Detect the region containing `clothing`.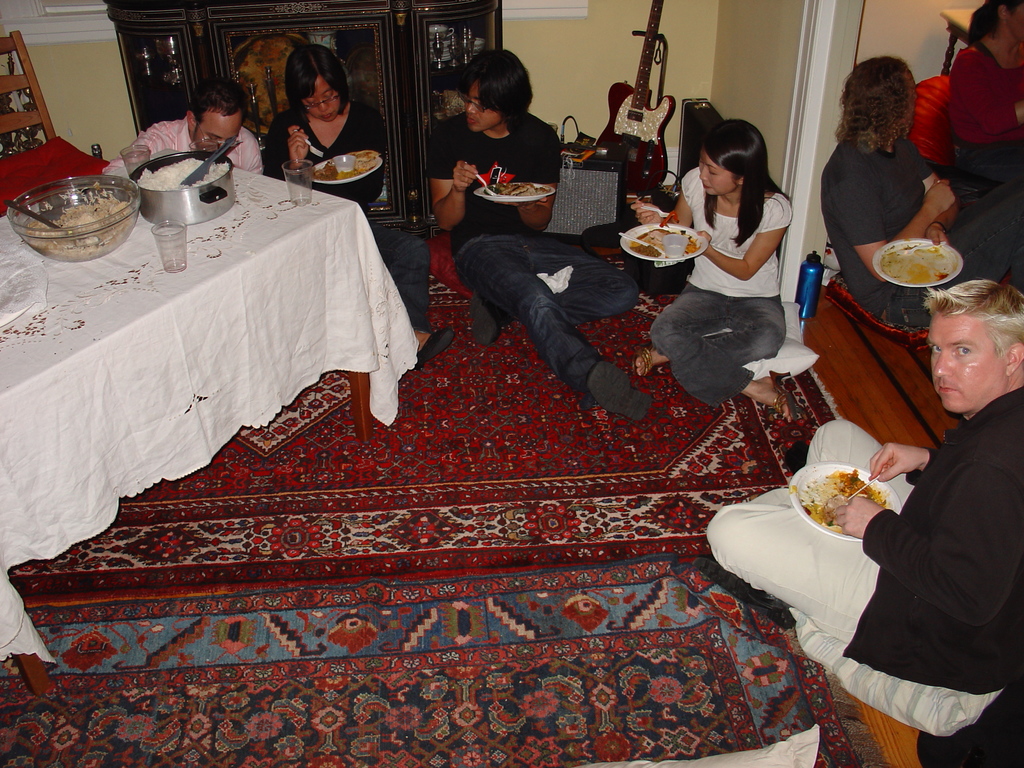
822:137:979:347.
